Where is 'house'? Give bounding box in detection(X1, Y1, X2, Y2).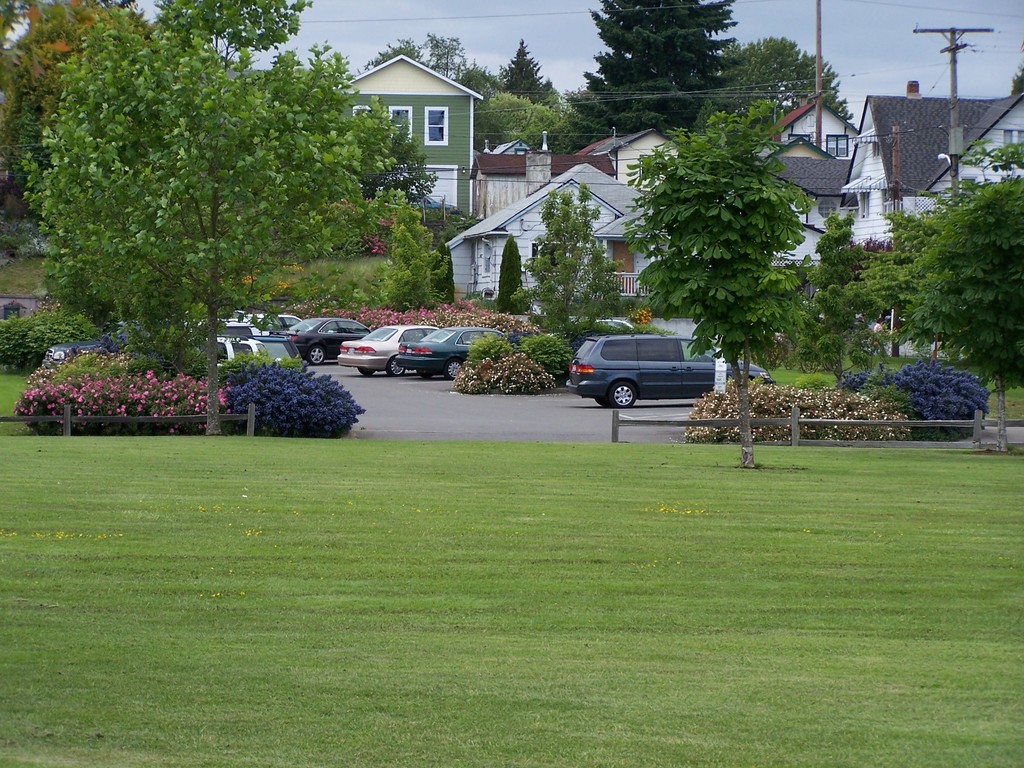
detection(438, 161, 650, 312).
